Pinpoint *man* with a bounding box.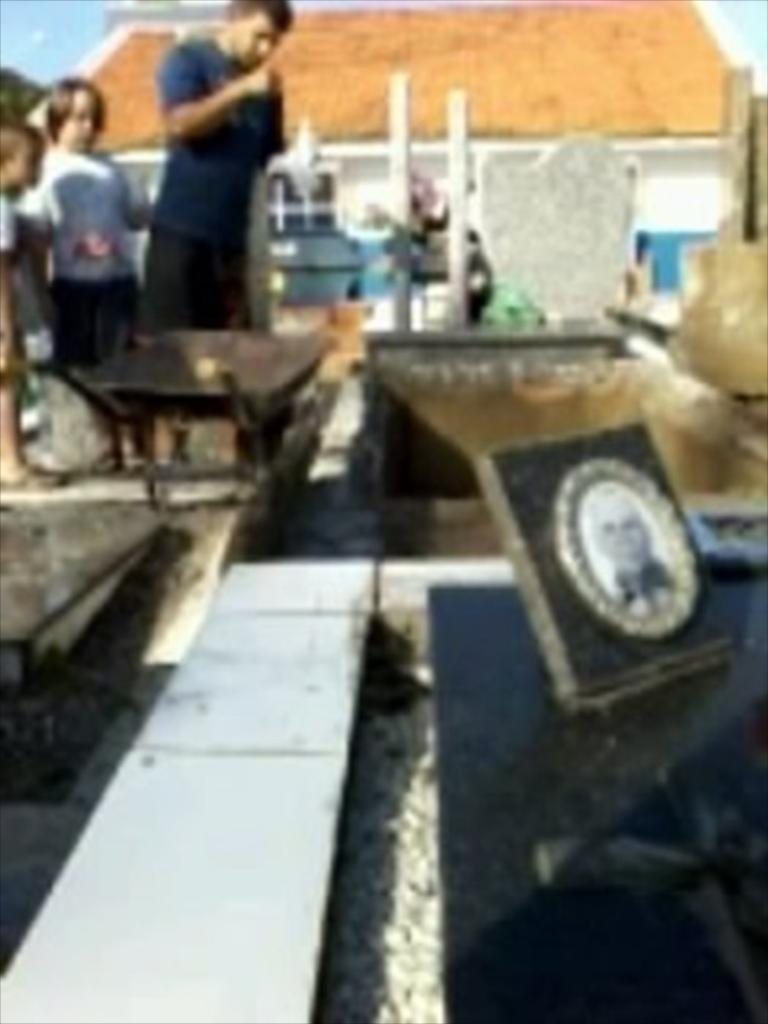
[113, 6, 301, 354].
